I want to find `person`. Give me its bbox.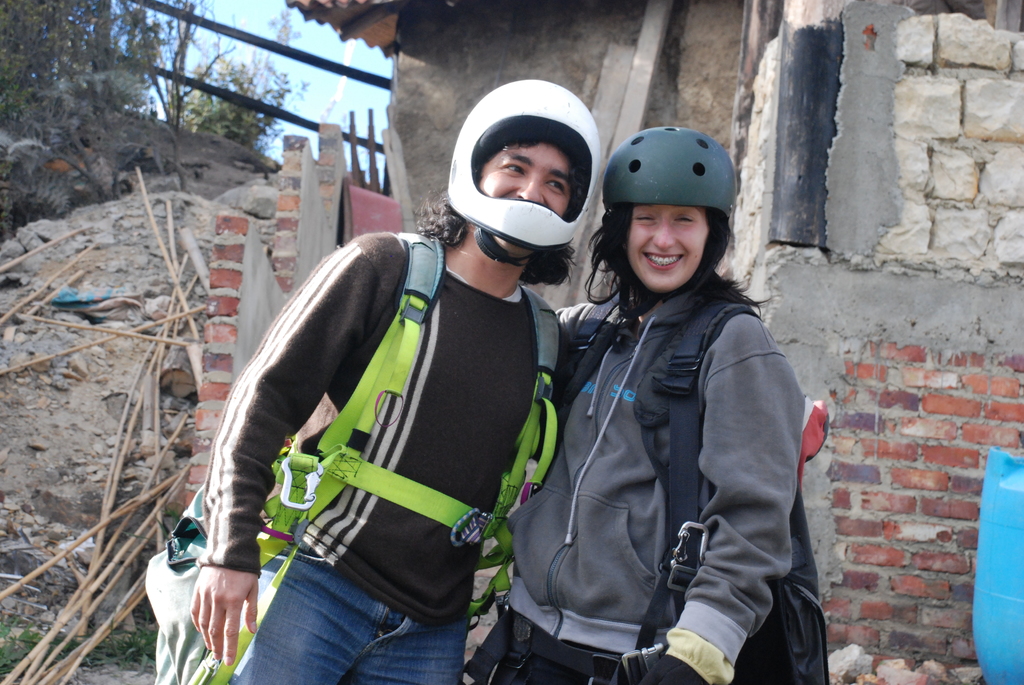
<box>550,115,797,684</box>.
